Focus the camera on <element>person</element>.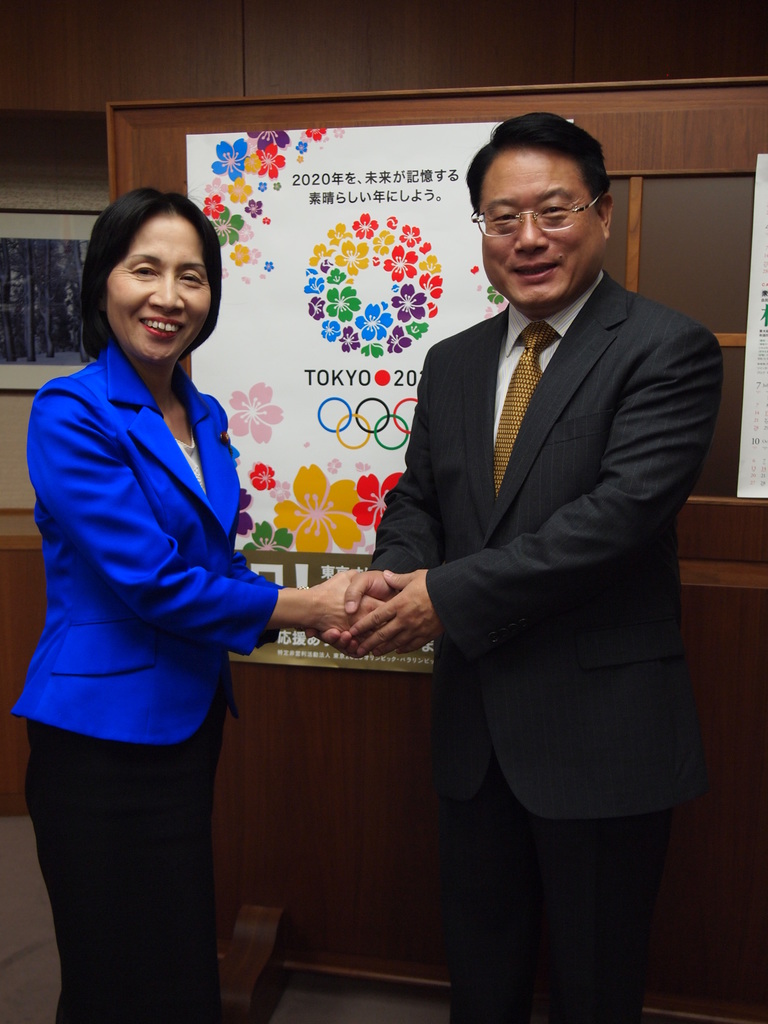
Focus region: pyautogui.locateOnScreen(325, 111, 721, 1023).
